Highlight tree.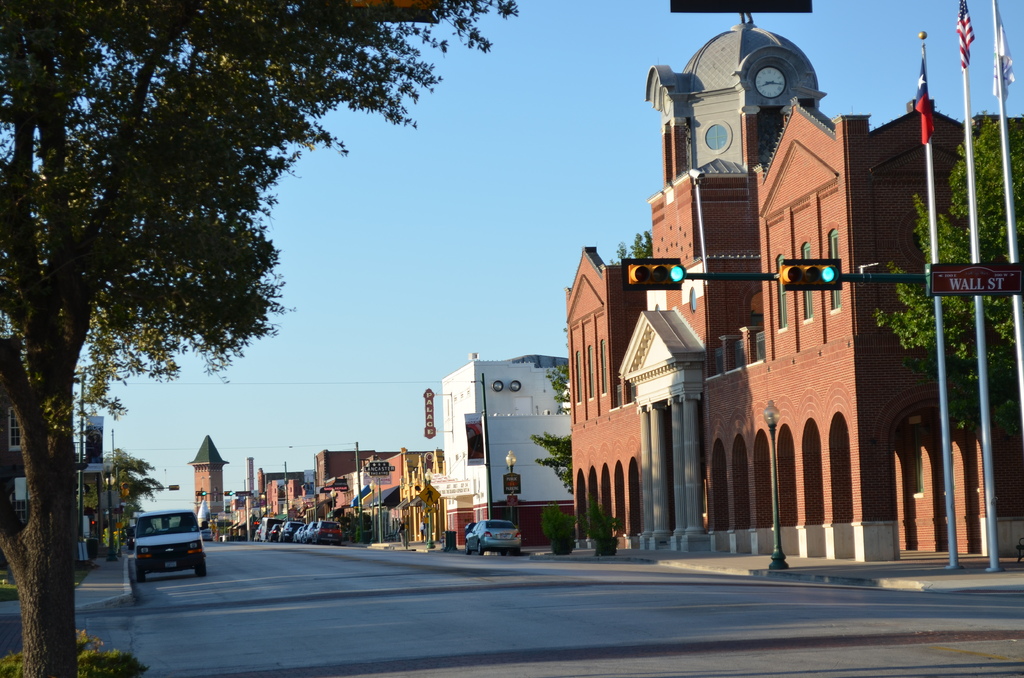
Highlighted region: <bbox>612, 234, 659, 262</bbox>.
